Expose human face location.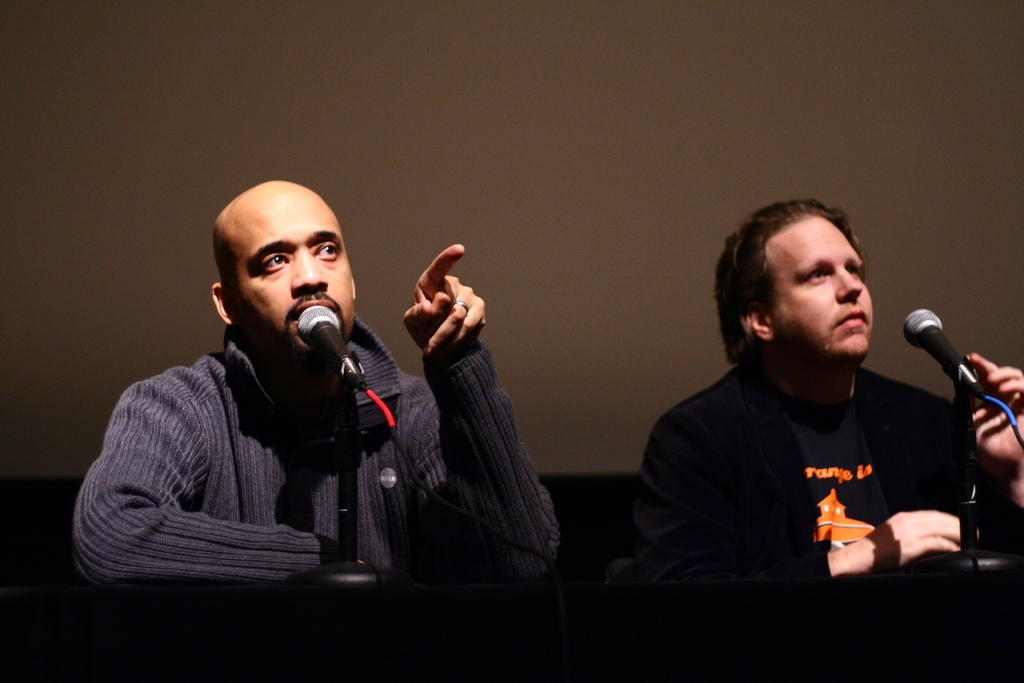
Exposed at 765,215,872,367.
